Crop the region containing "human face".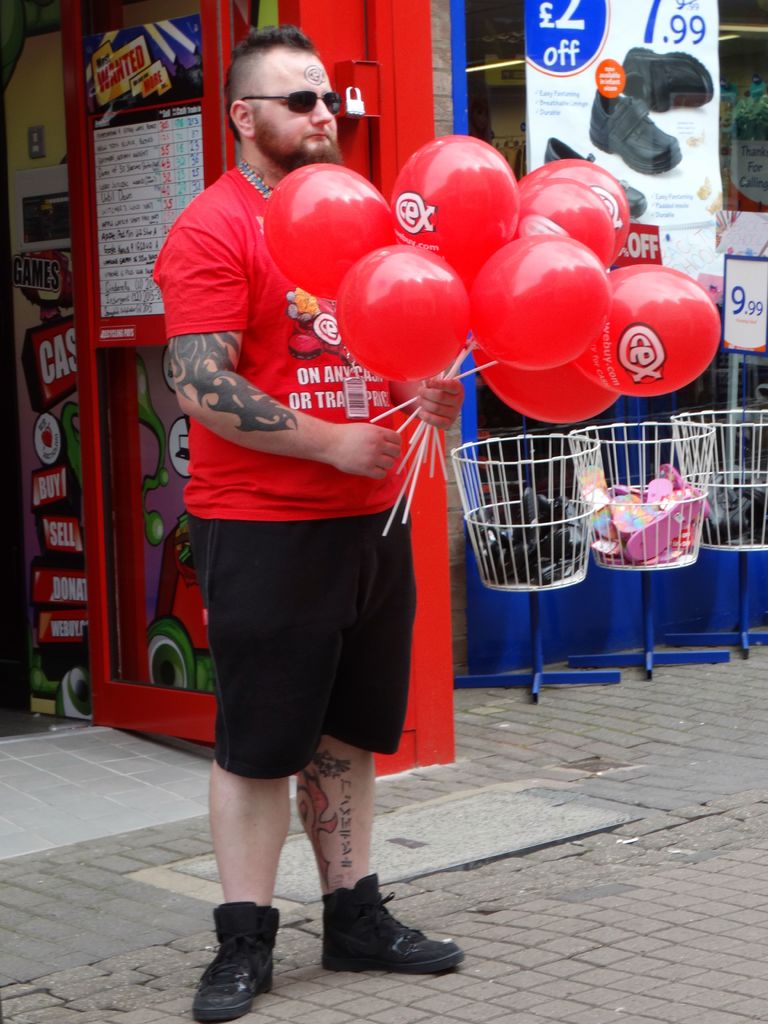
Crop region: detection(251, 42, 335, 154).
